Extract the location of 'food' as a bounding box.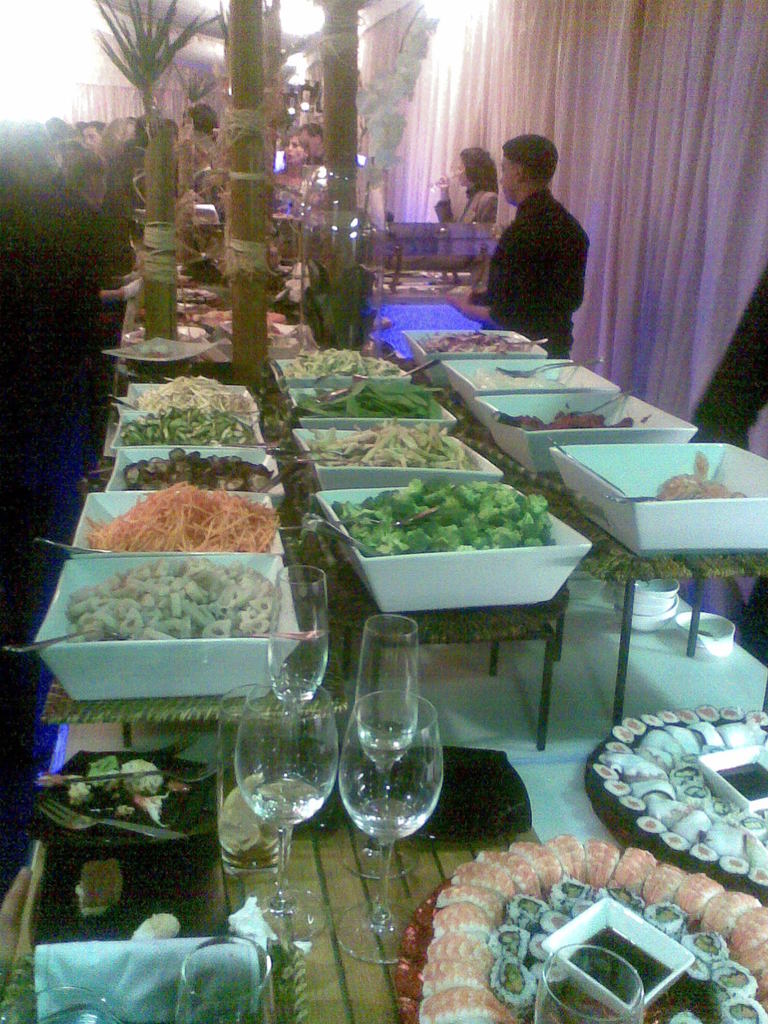
[516, 412, 636, 431].
